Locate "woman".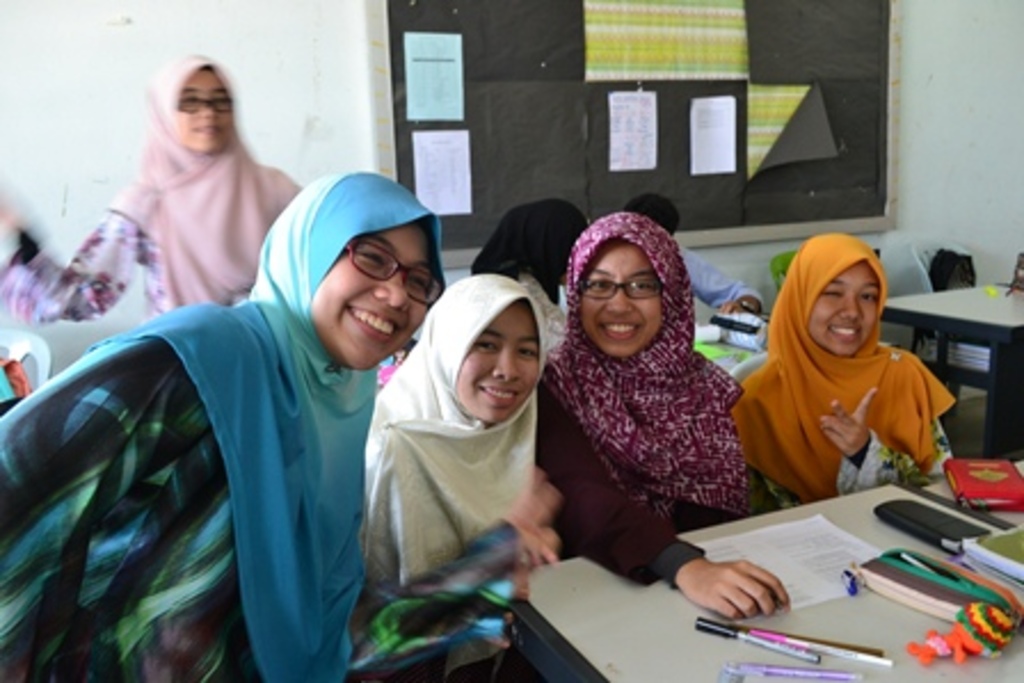
Bounding box: 0,57,302,329.
